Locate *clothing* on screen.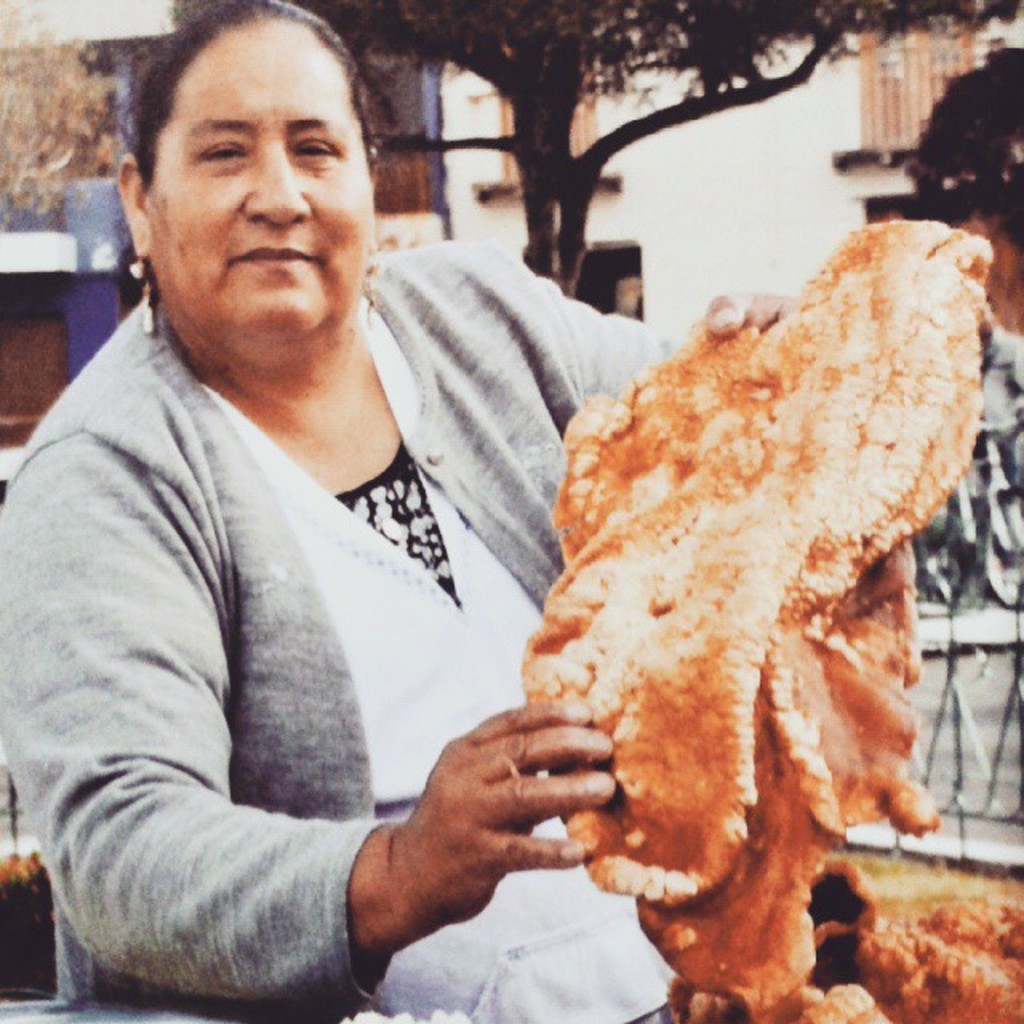
On screen at bbox=(0, 227, 685, 1022).
